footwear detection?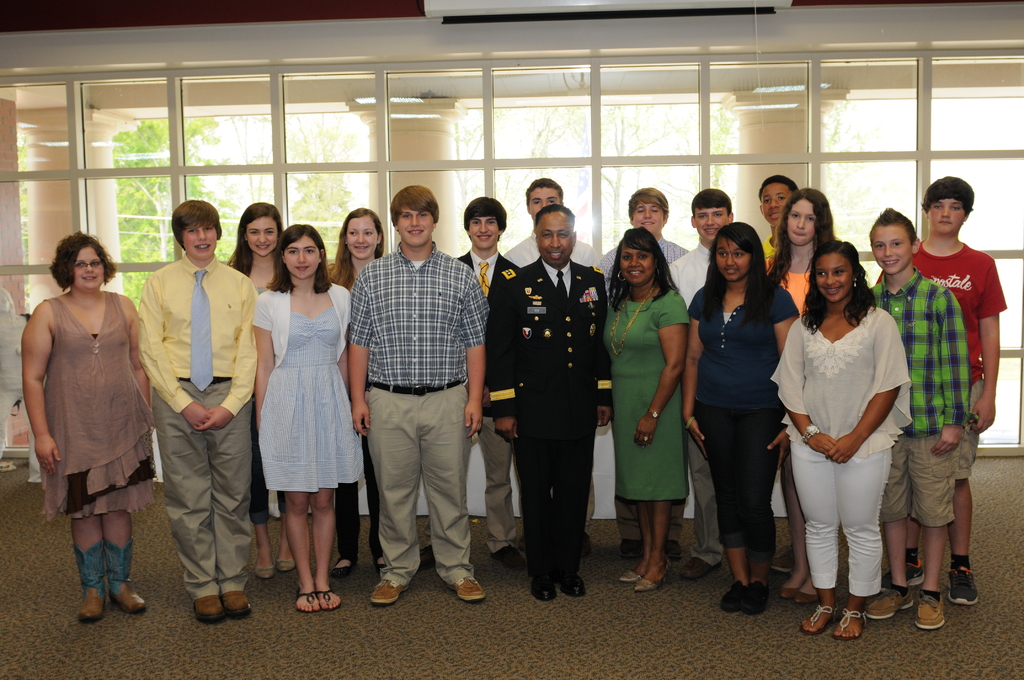
bbox=(370, 547, 394, 571)
